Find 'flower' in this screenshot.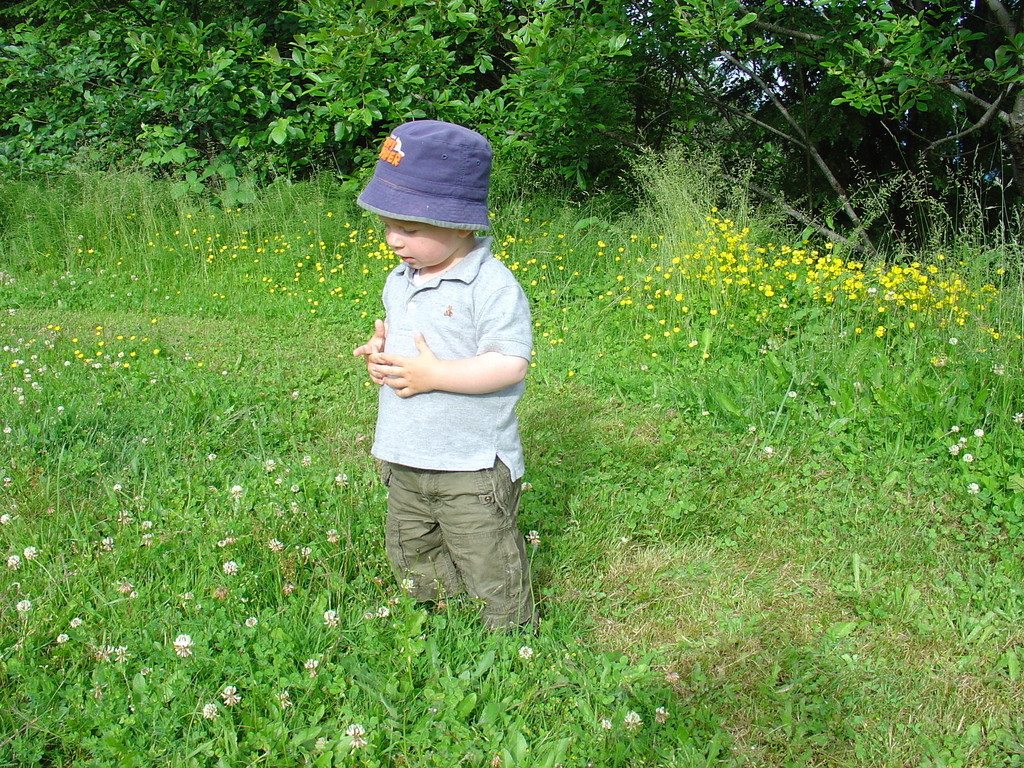
The bounding box for 'flower' is pyautogui.locateOnScreen(326, 525, 341, 543).
